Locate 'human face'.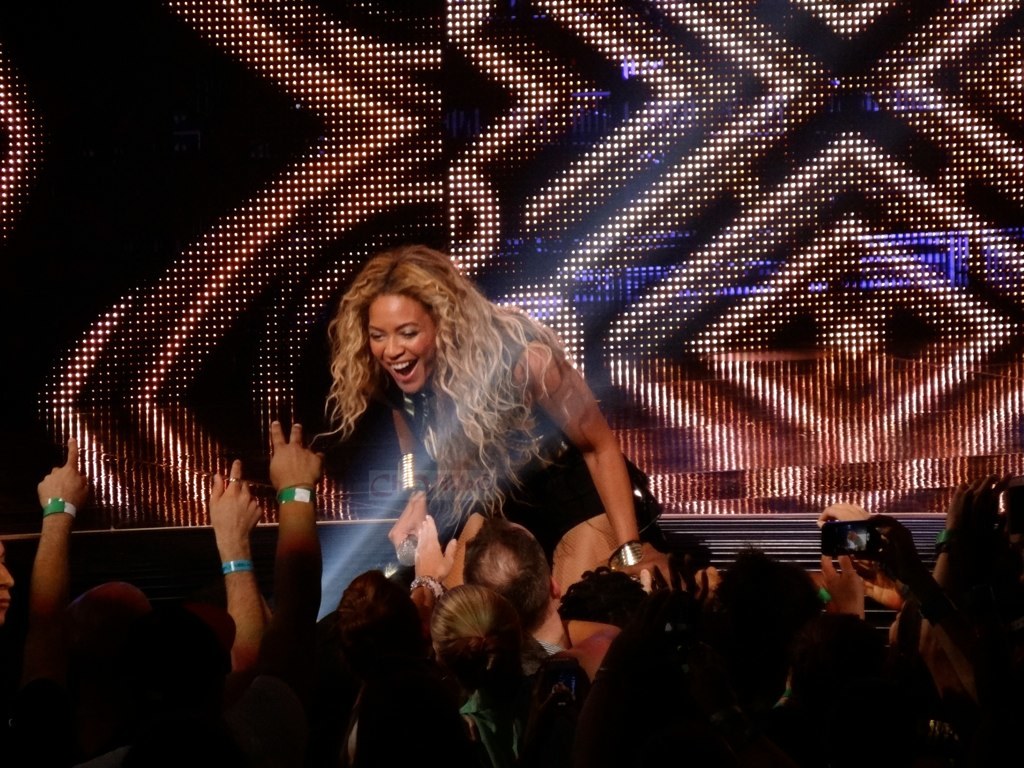
Bounding box: <box>367,292,437,393</box>.
